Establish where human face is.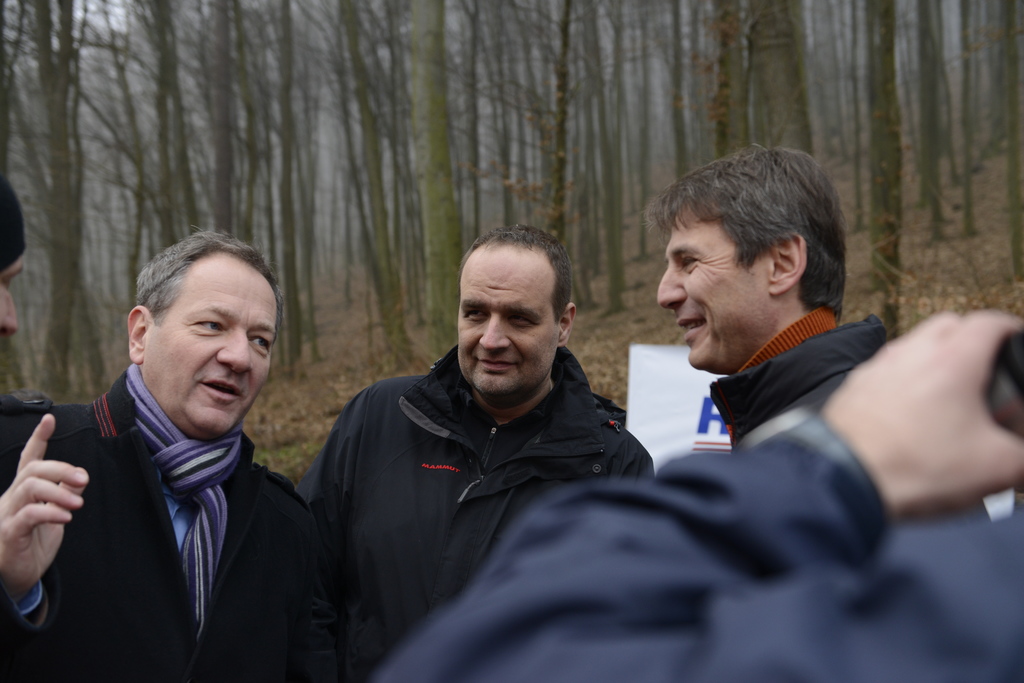
Established at [x1=0, y1=252, x2=24, y2=332].
